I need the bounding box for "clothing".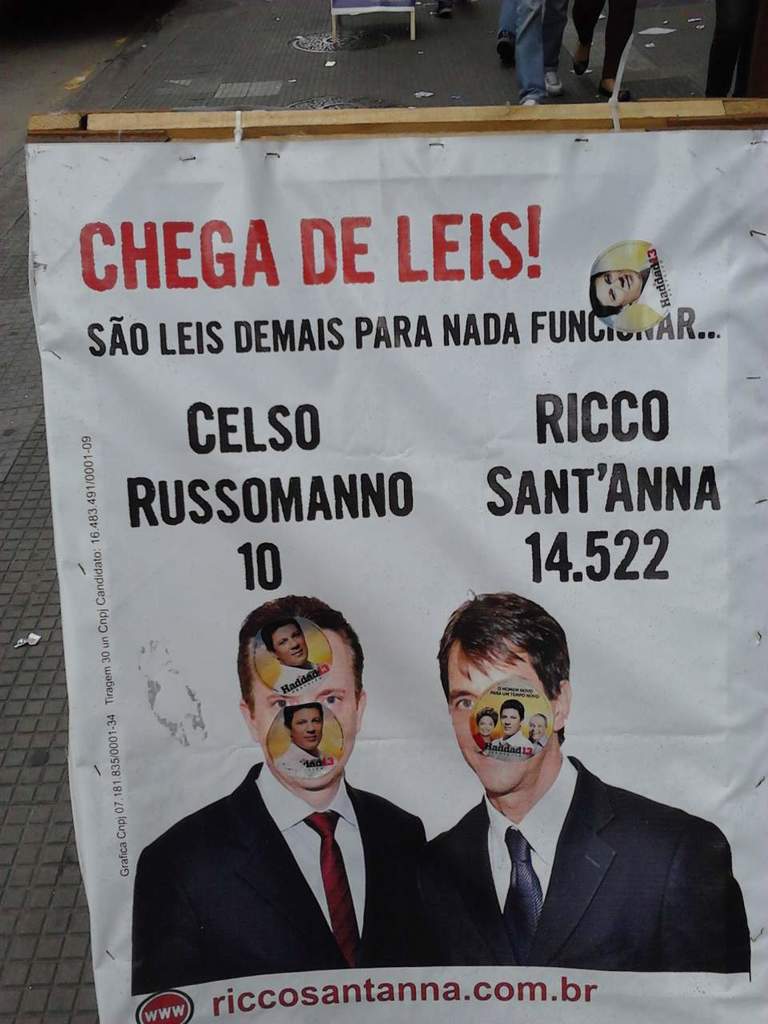
Here it is: Rect(275, 666, 325, 691).
